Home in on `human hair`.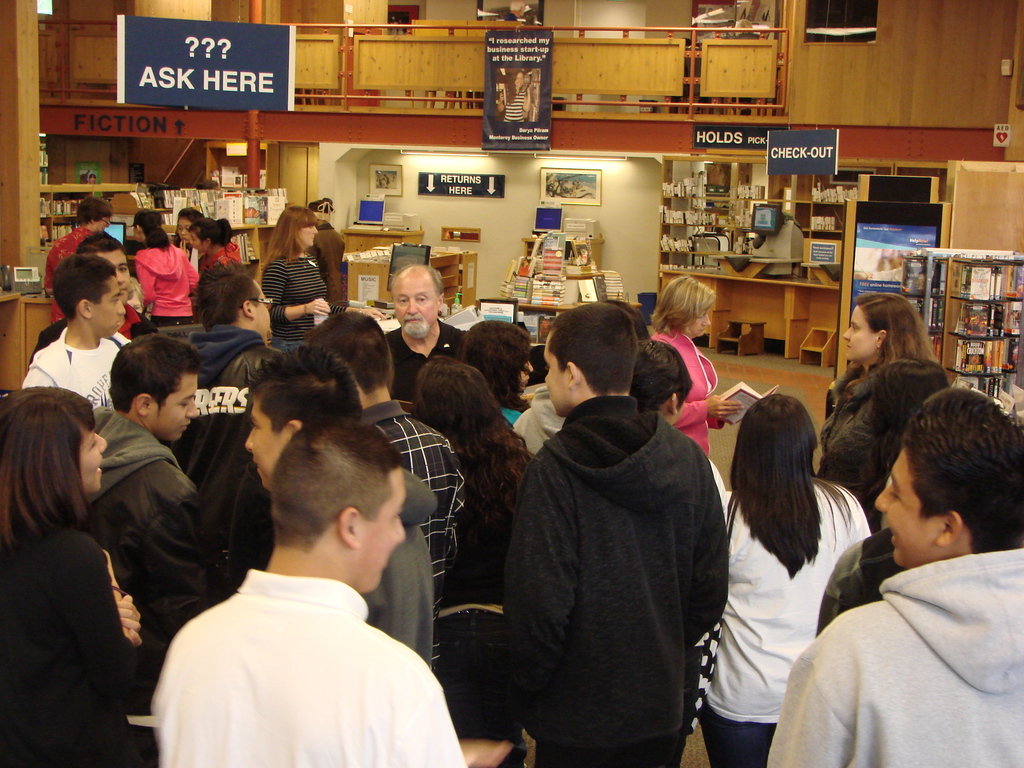
Homed in at detection(463, 324, 528, 400).
